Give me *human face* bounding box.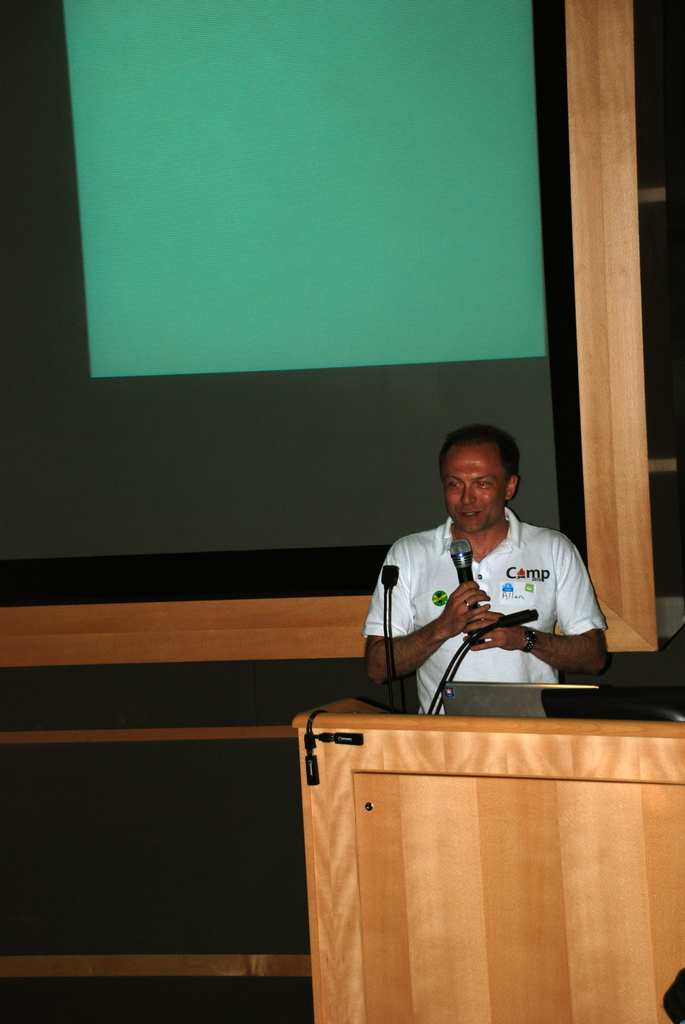
<region>444, 445, 507, 535</region>.
